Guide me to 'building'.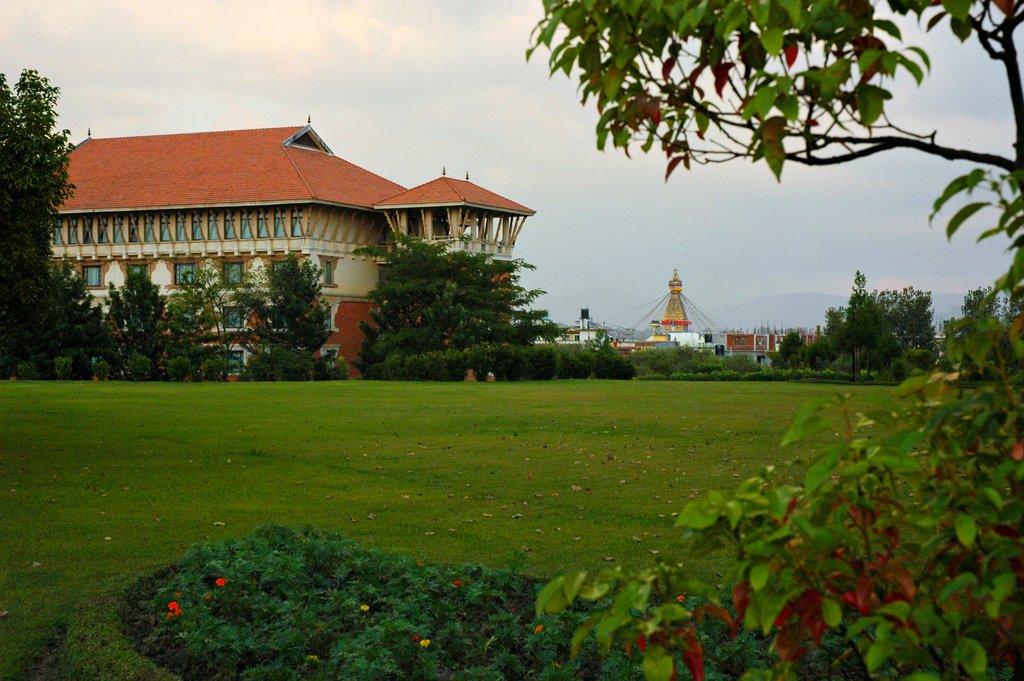
Guidance: x1=47, y1=115, x2=536, y2=382.
